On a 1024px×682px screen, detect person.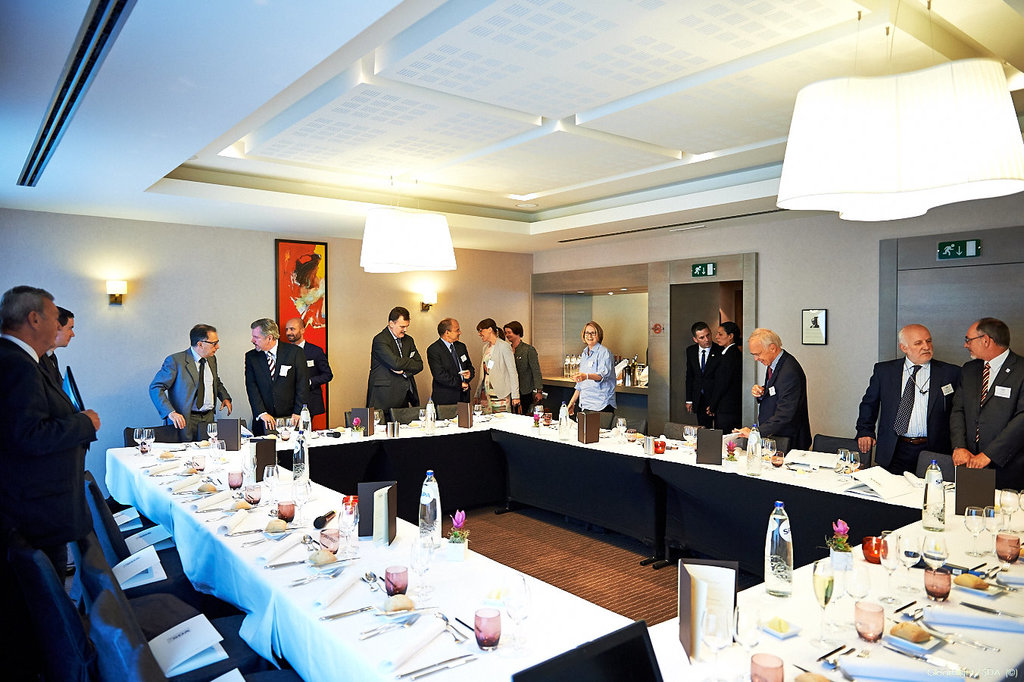
bbox=[701, 327, 747, 435].
